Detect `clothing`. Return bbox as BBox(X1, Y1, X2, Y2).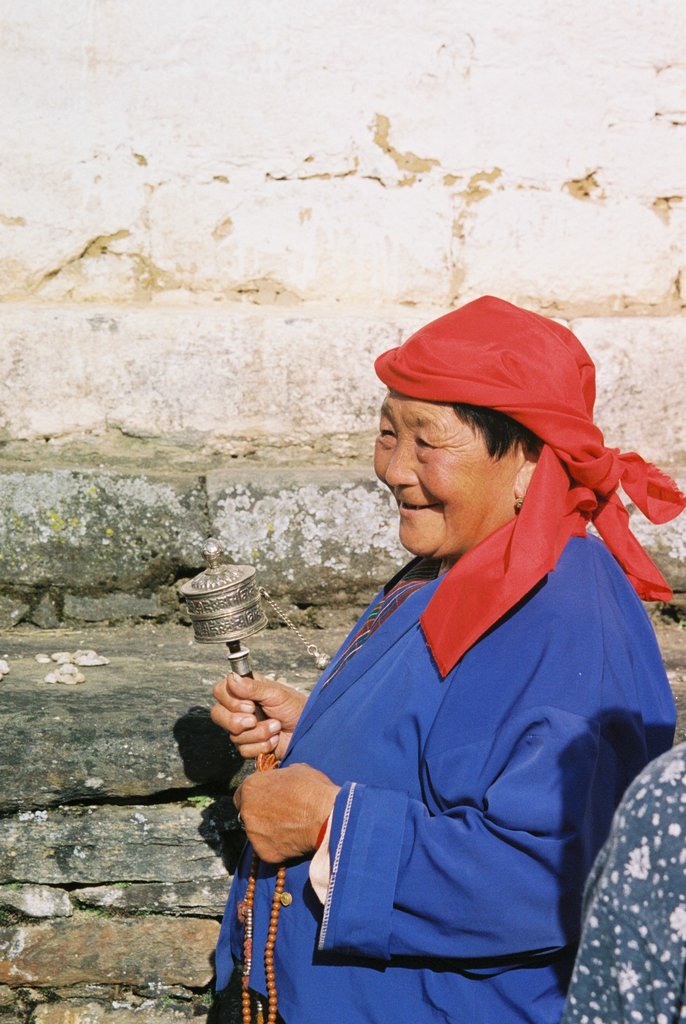
BBox(256, 464, 649, 995).
